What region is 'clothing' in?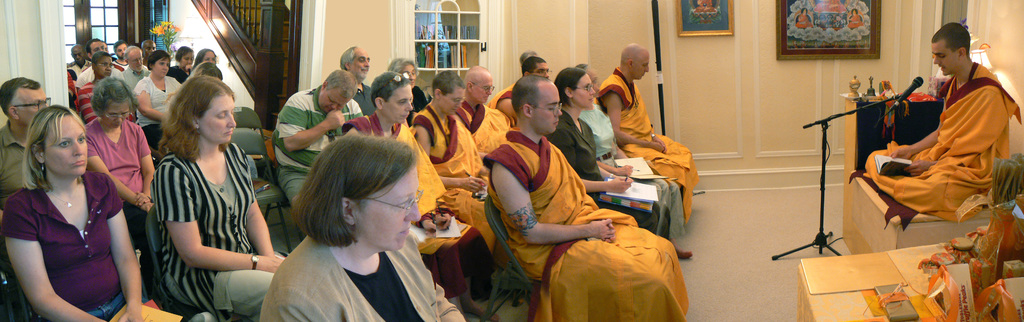
{"x1": 8, "y1": 163, "x2": 147, "y2": 321}.
